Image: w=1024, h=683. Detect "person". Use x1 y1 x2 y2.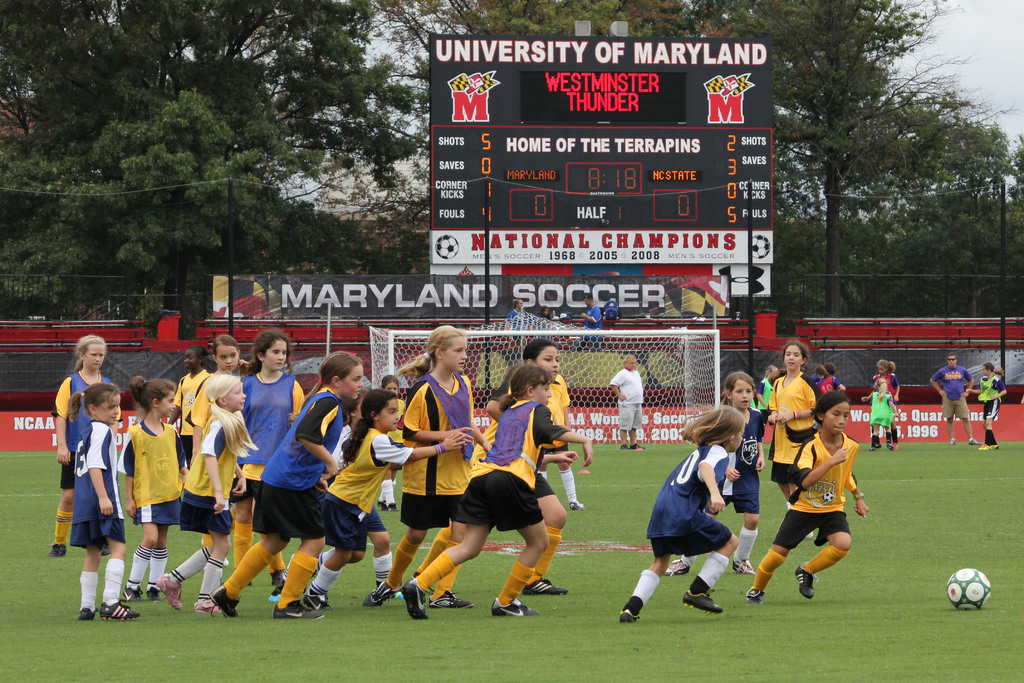
924 353 979 447.
